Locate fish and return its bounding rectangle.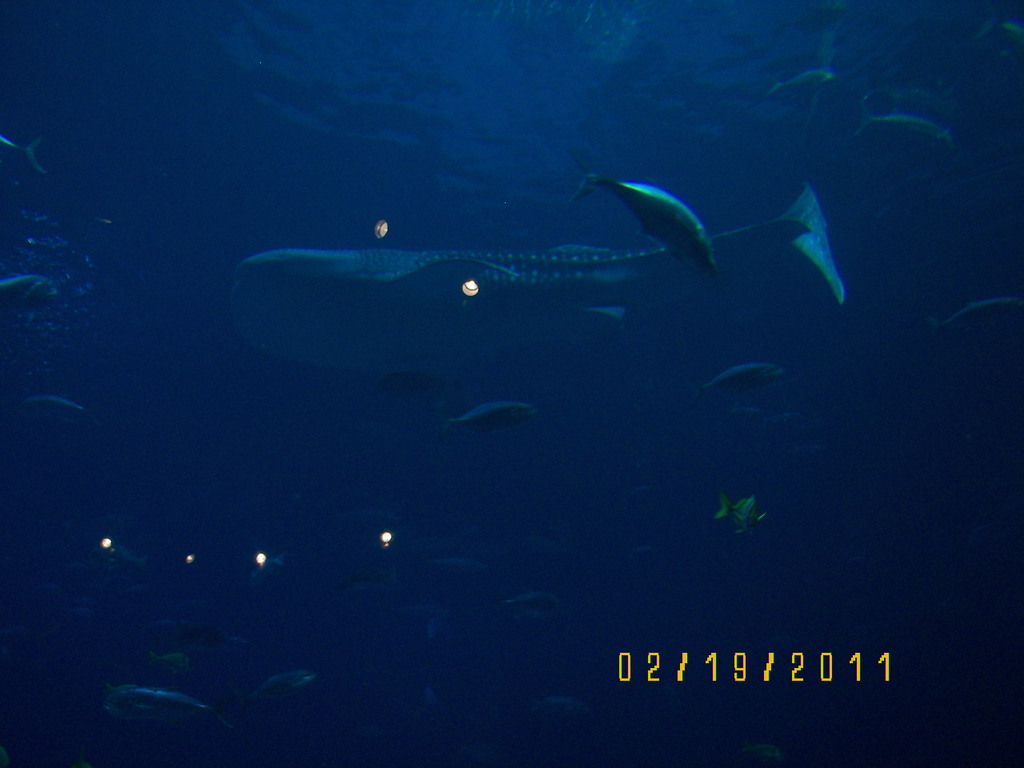
detection(938, 295, 1018, 331).
